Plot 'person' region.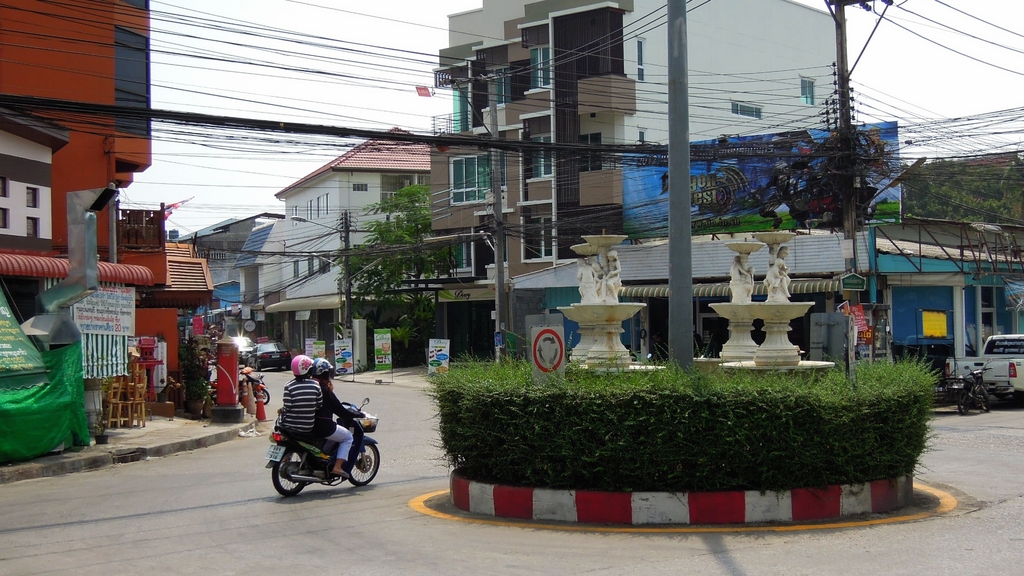
Plotted at l=314, t=362, r=363, b=484.
